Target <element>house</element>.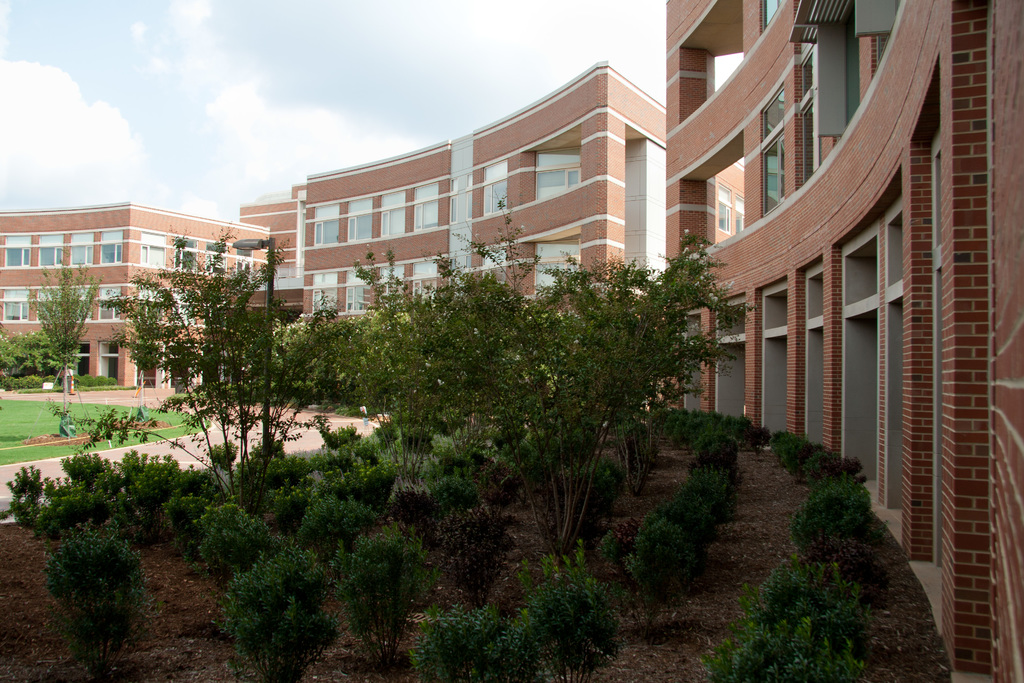
Target region: BBox(0, 202, 275, 388).
